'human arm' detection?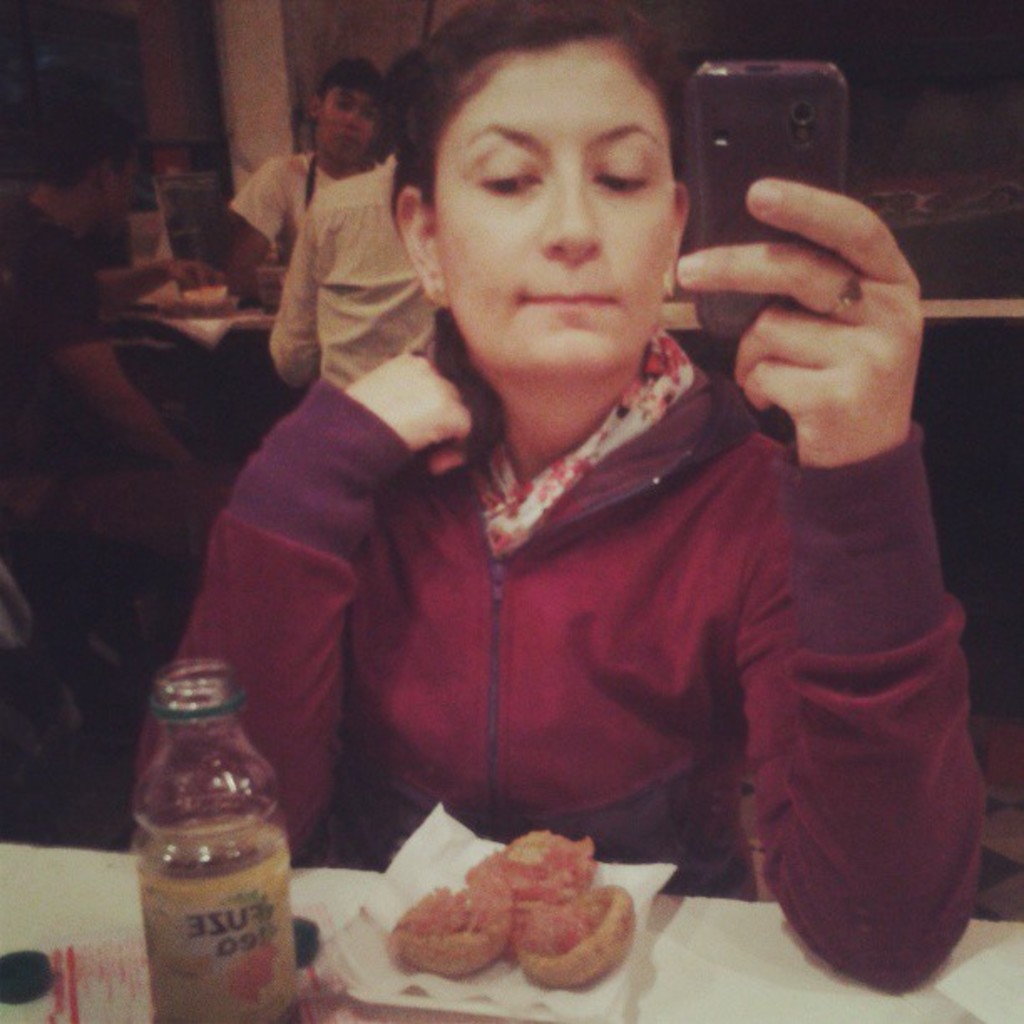
[224, 149, 294, 303]
